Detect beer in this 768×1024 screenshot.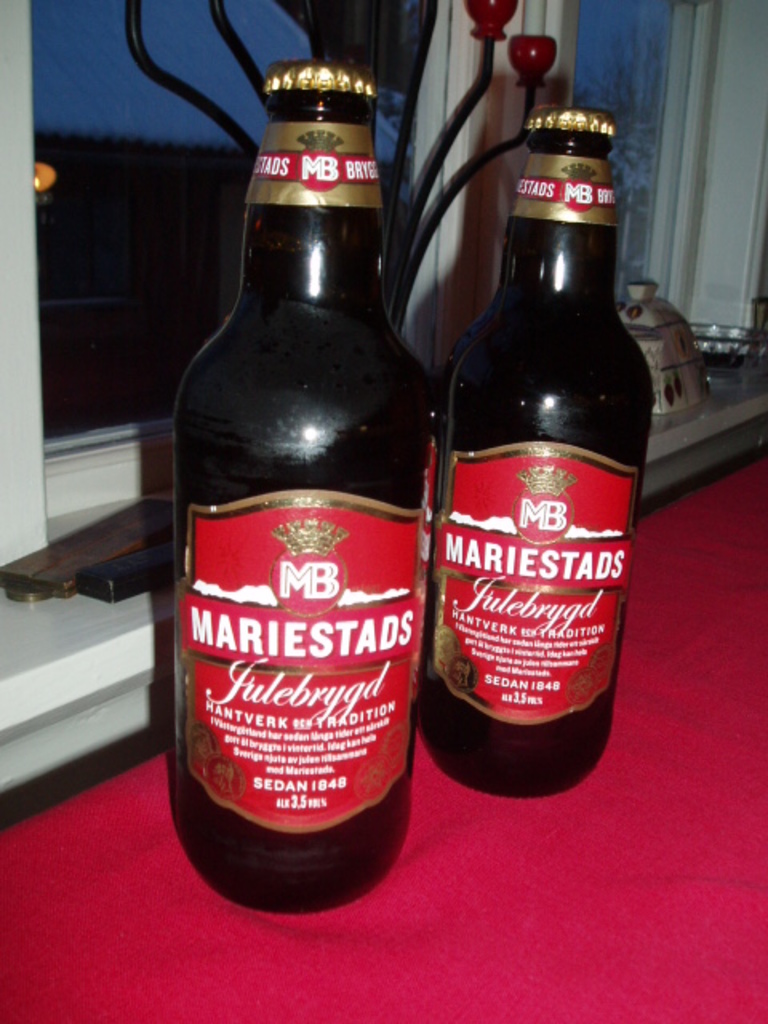
Detection: select_region(427, 110, 656, 806).
